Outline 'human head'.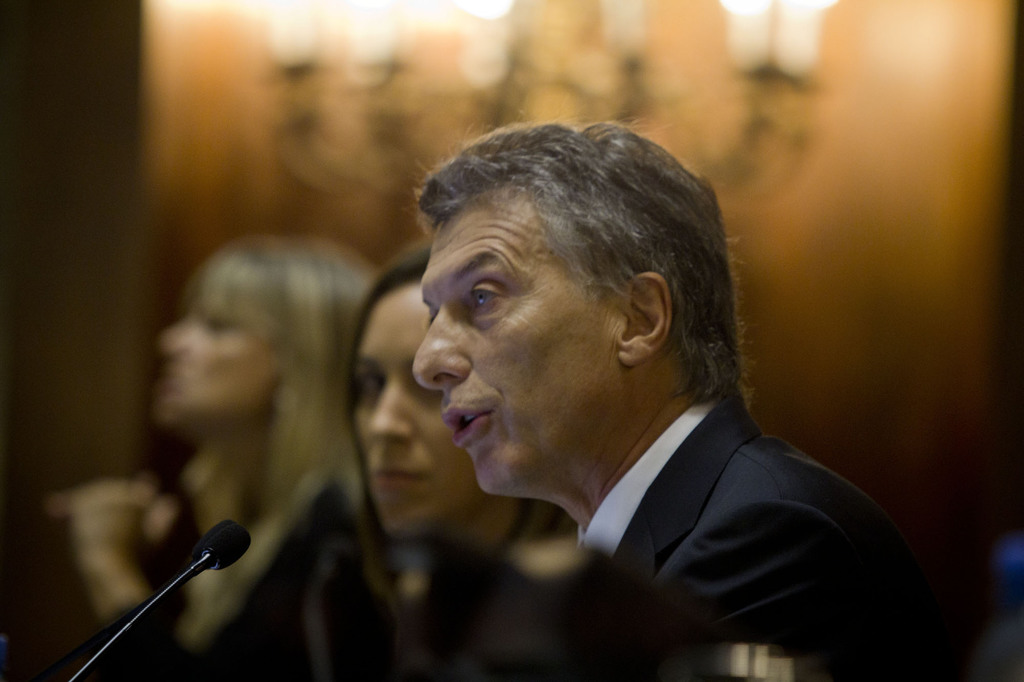
Outline: bbox=(414, 122, 726, 470).
